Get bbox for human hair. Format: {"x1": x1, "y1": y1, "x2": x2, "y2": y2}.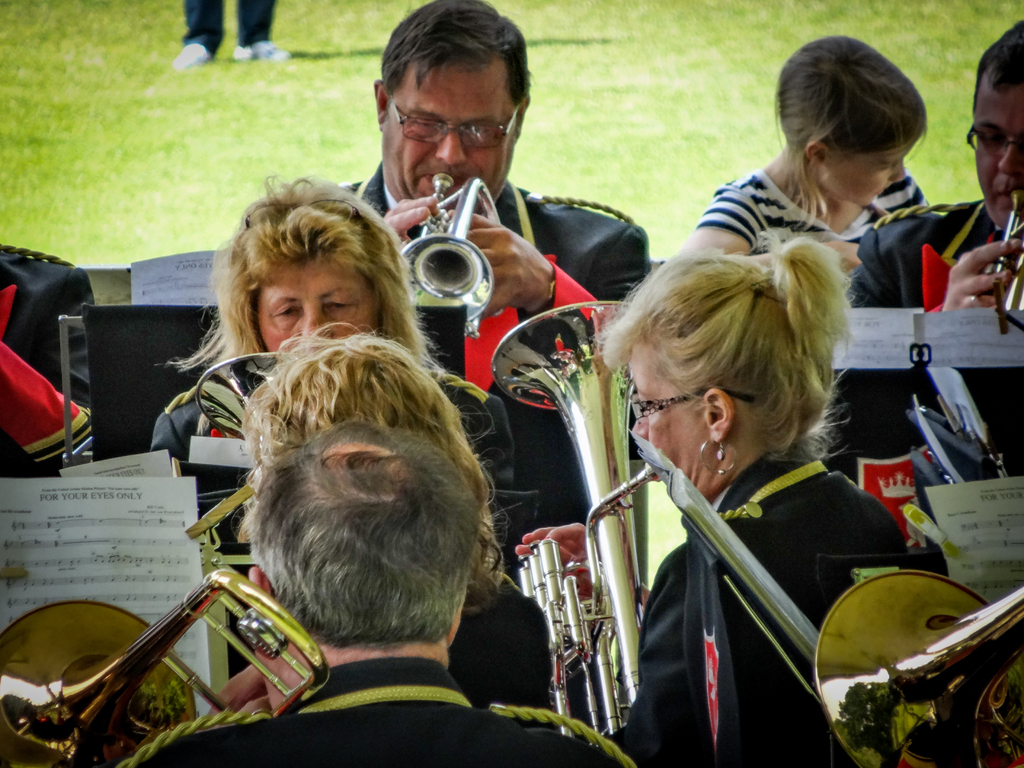
{"x1": 379, "y1": 0, "x2": 530, "y2": 120}.
